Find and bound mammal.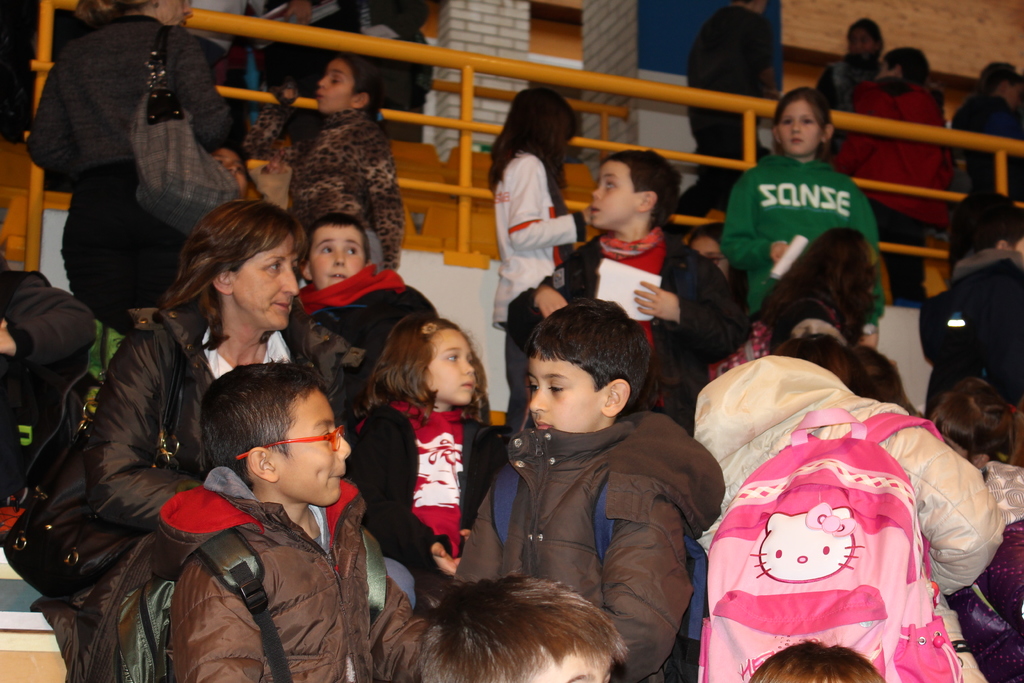
Bound: bbox=[948, 63, 1022, 204].
